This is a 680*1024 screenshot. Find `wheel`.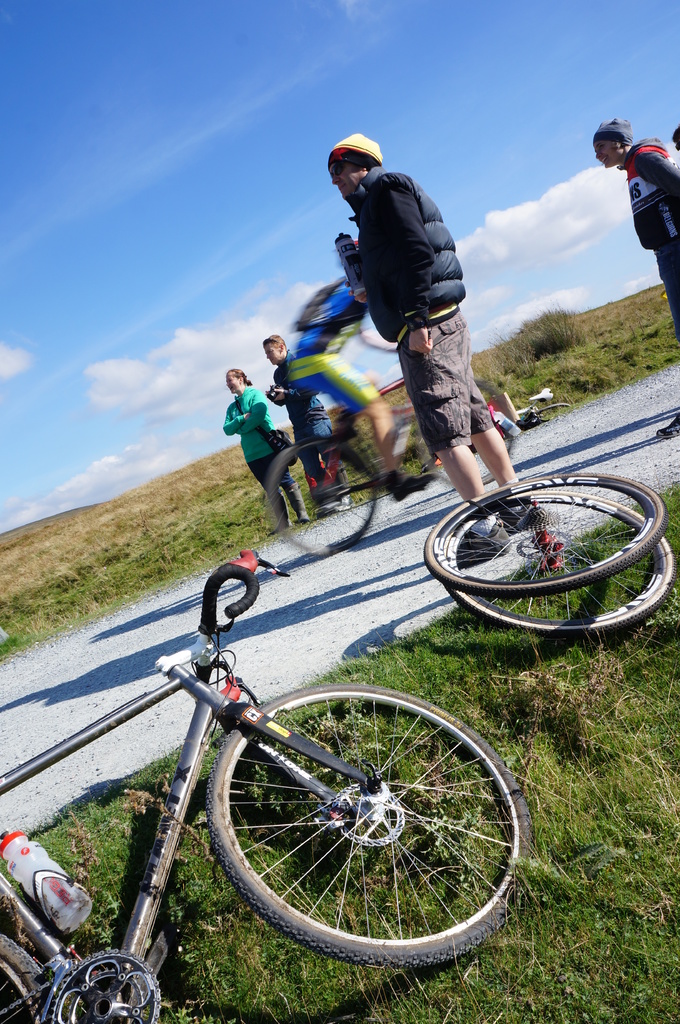
Bounding box: box=[271, 438, 381, 557].
